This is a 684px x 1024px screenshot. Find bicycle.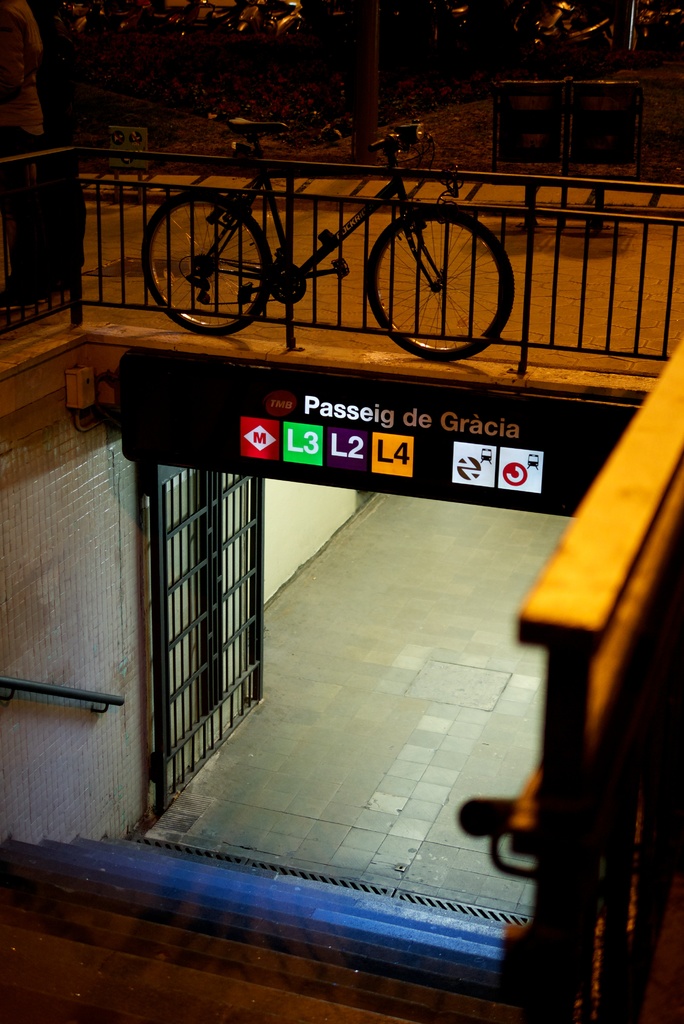
Bounding box: pyautogui.locateOnScreen(141, 122, 523, 362).
